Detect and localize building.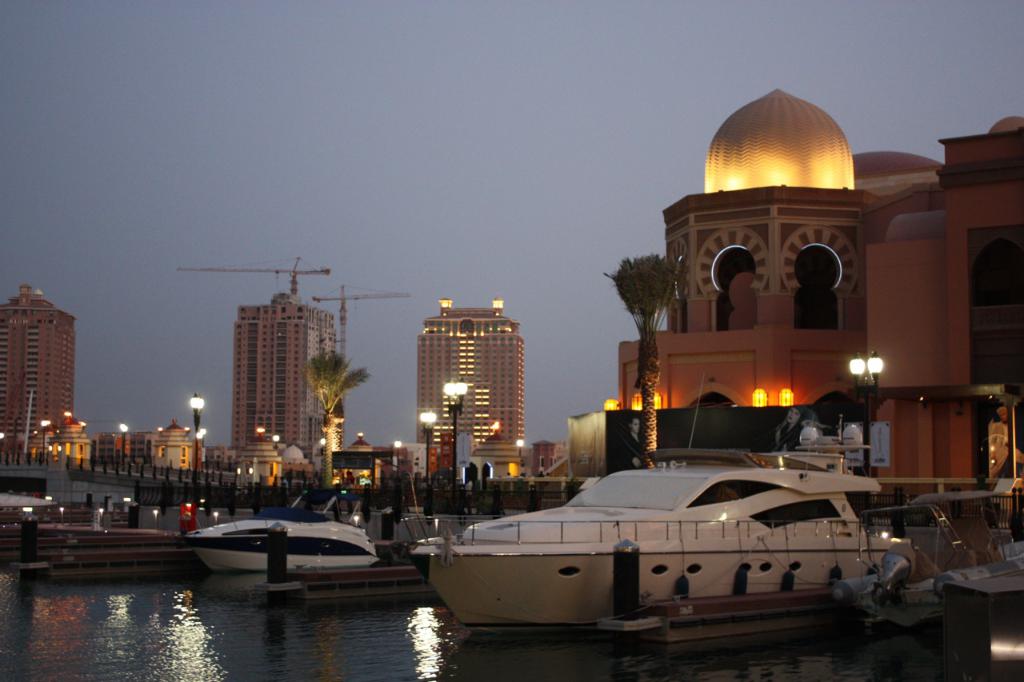
Localized at [531, 437, 574, 480].
